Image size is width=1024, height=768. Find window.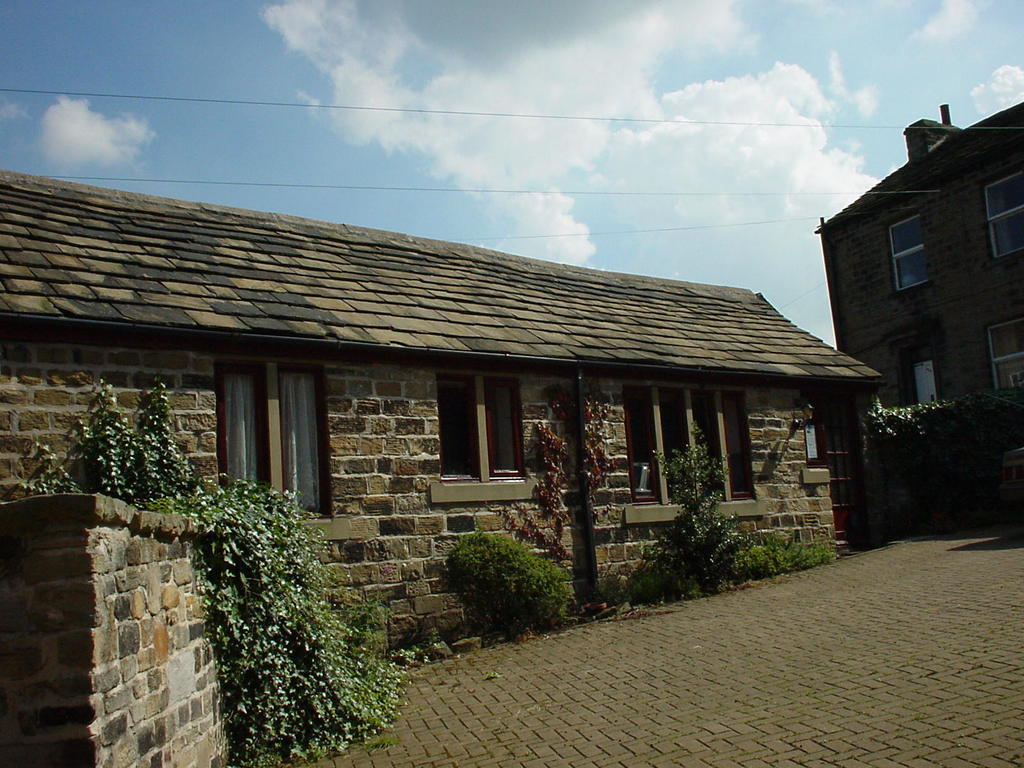
l=907, t=356, r=939, b=415.
